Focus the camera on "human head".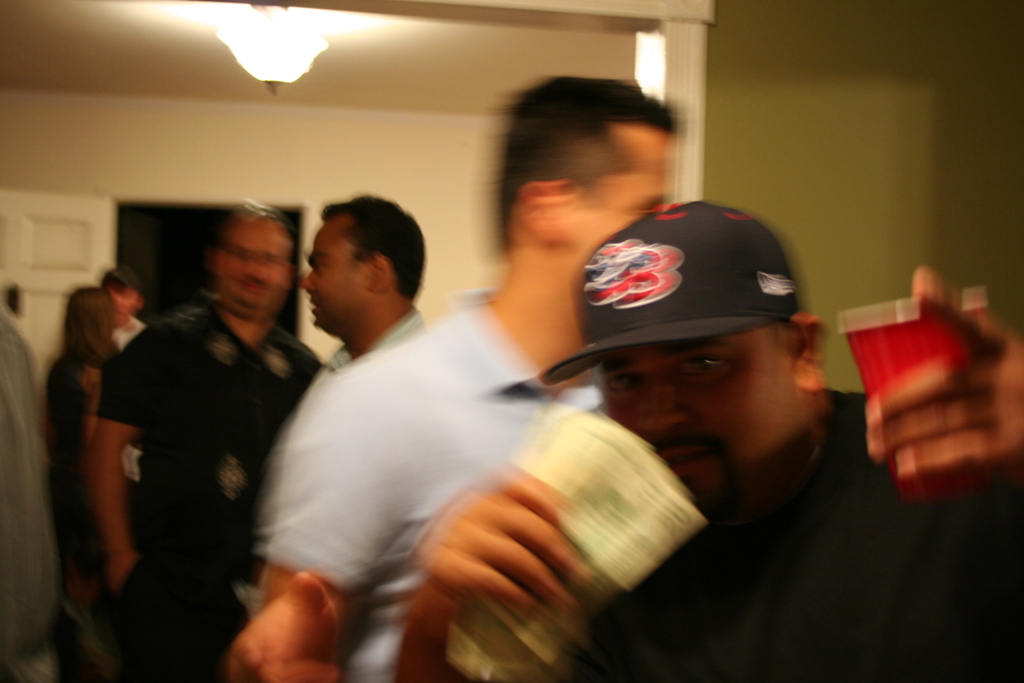
Focus region: [67, 284, 120, 340].
